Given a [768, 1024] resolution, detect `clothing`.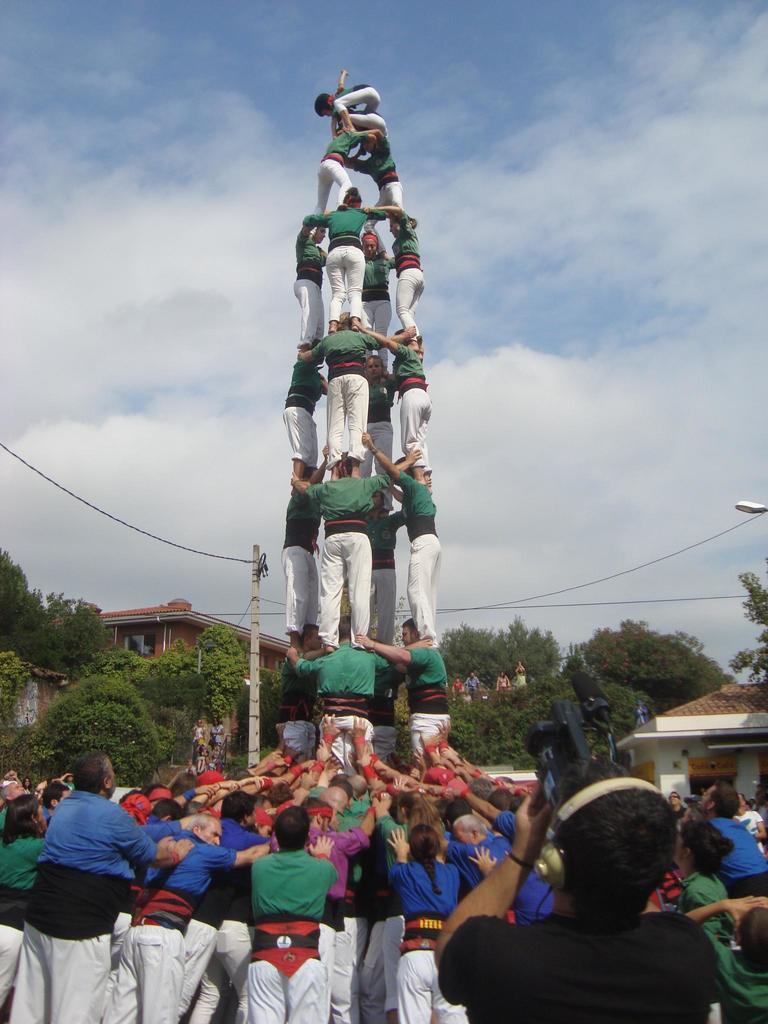
rect(437, 913, 721, 1023).
